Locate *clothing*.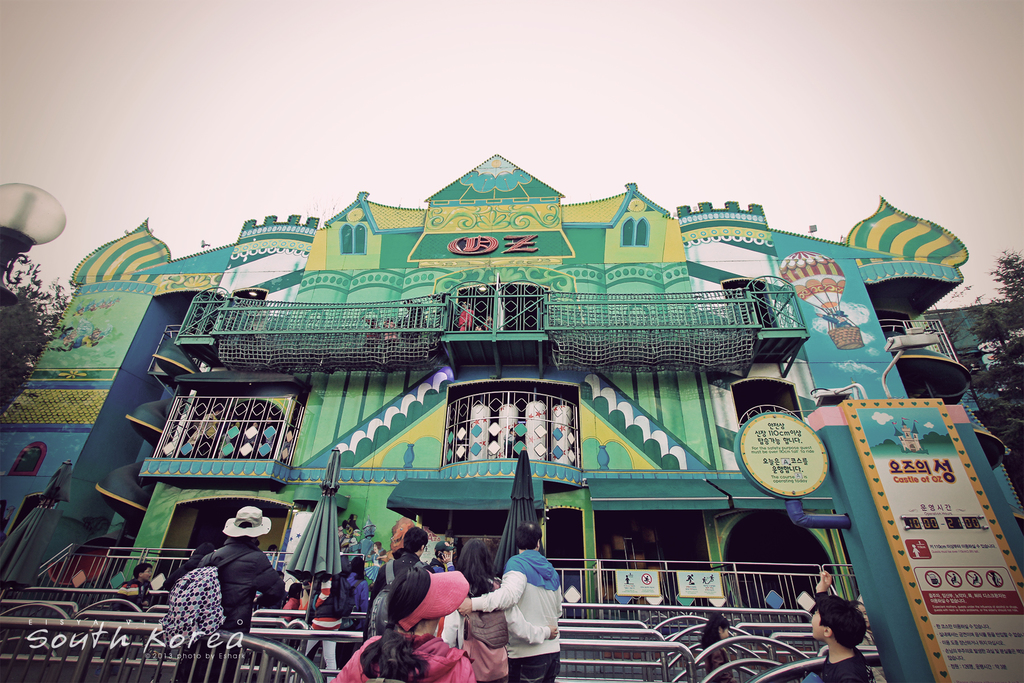
Bounding box: select_region(332, 630, 475, 682).
